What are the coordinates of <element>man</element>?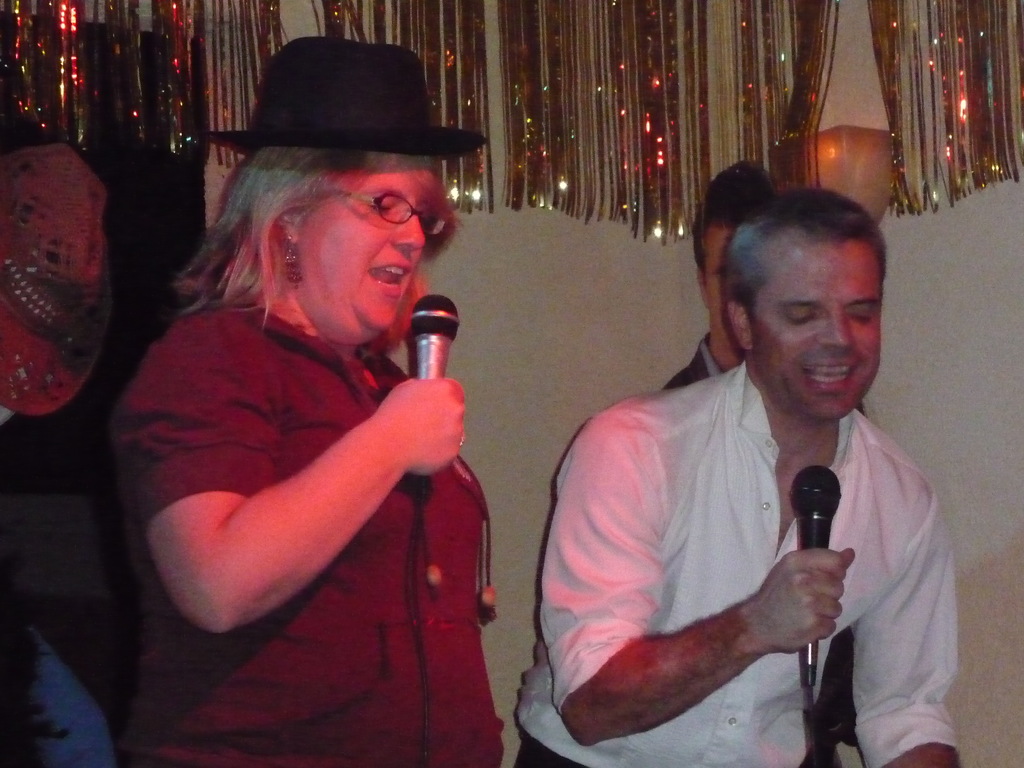
662,159,860,767.
